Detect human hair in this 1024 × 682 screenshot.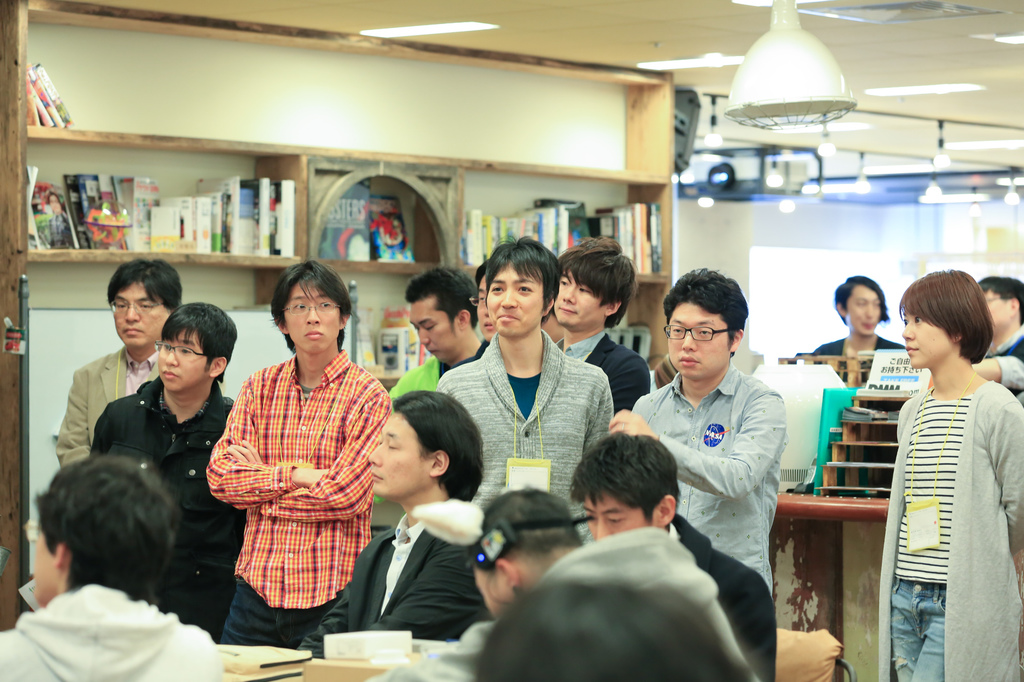
Detection: {"left": 898, "top": 270, "right": 998, "bottom": 369}.
